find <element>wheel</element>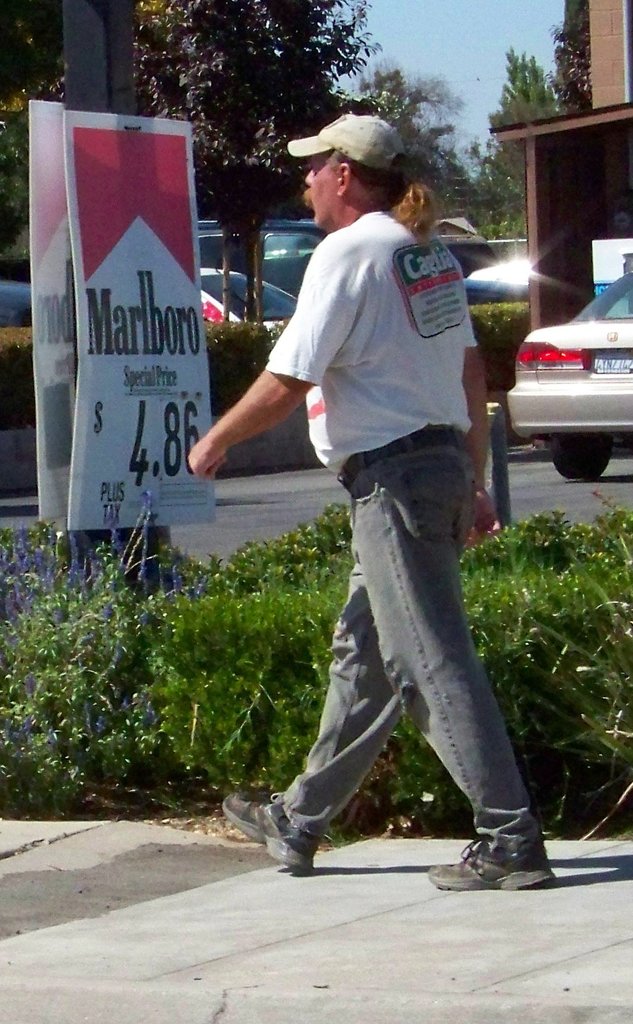
Rect(542, 427, 622, 484)
